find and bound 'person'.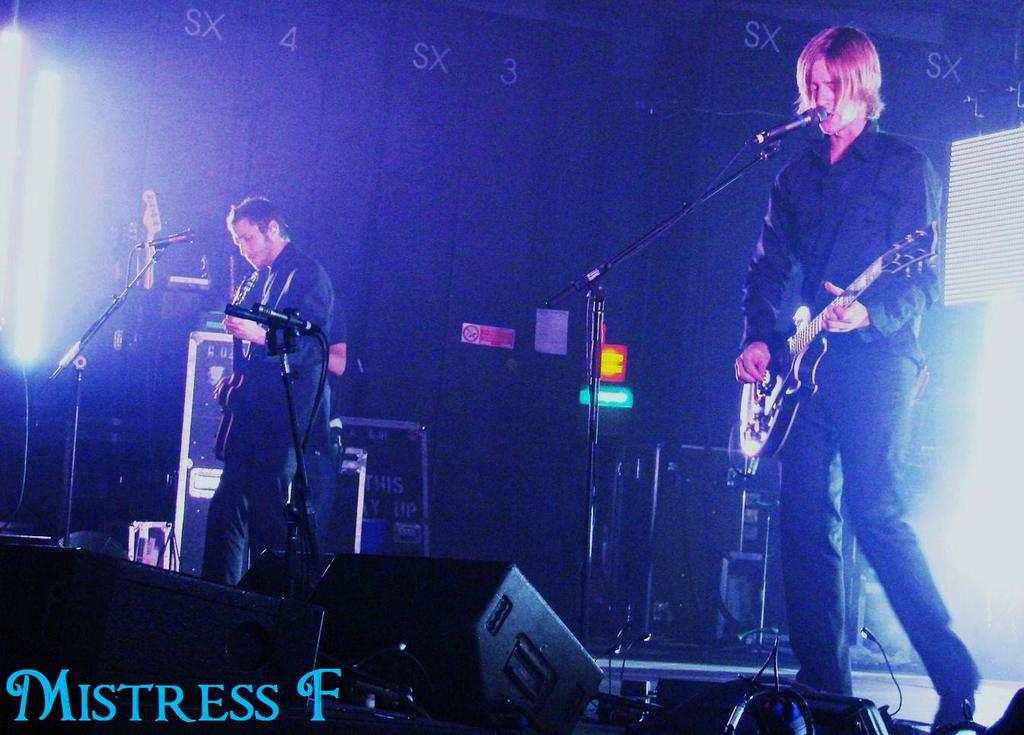
Bound: 730 24 979 734.
